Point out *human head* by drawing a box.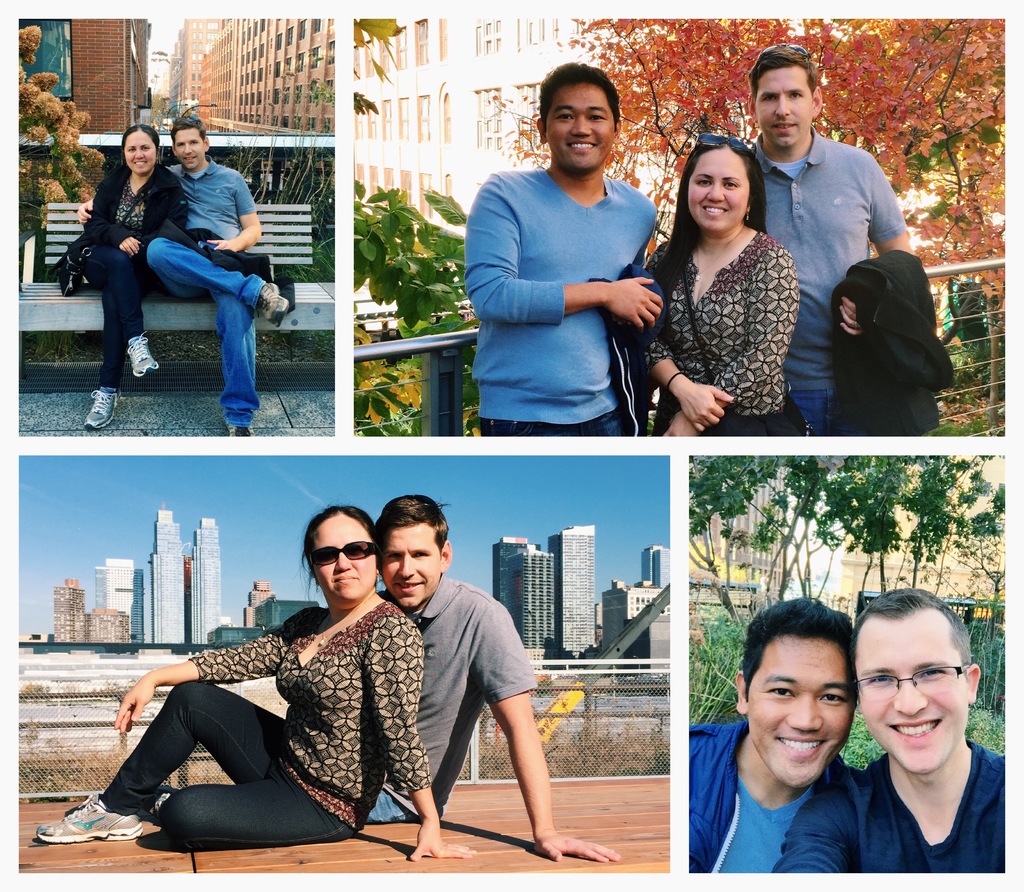
(747, 38, 825, 150).
